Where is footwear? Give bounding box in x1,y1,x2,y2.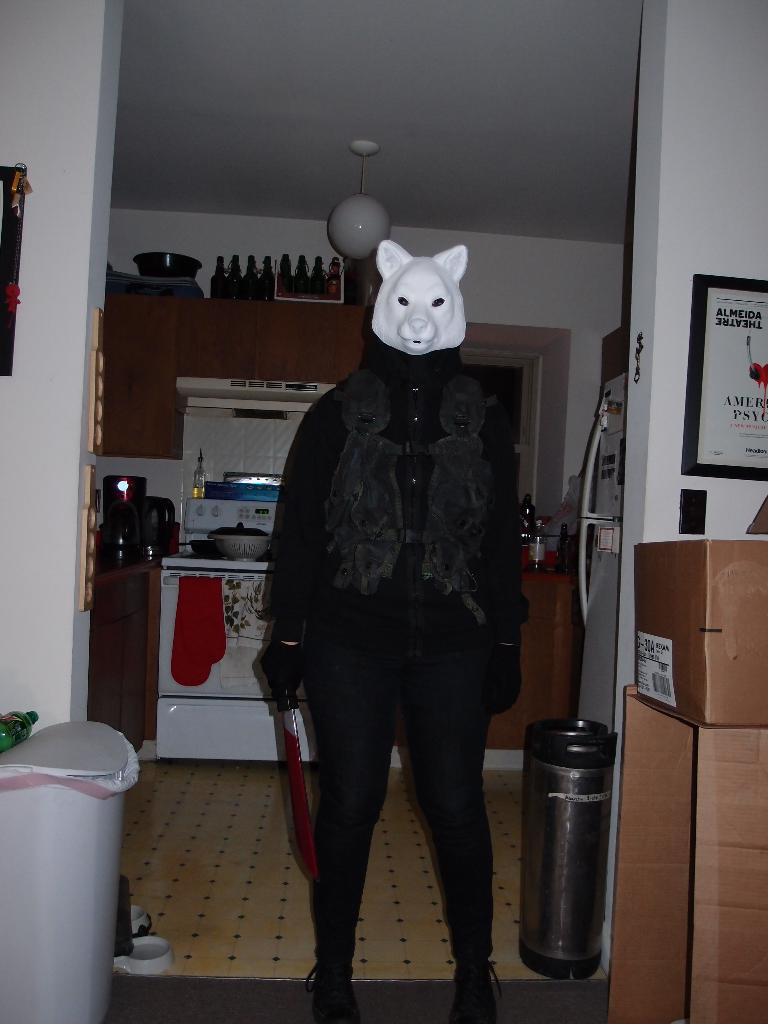
301,932,367,1013.
